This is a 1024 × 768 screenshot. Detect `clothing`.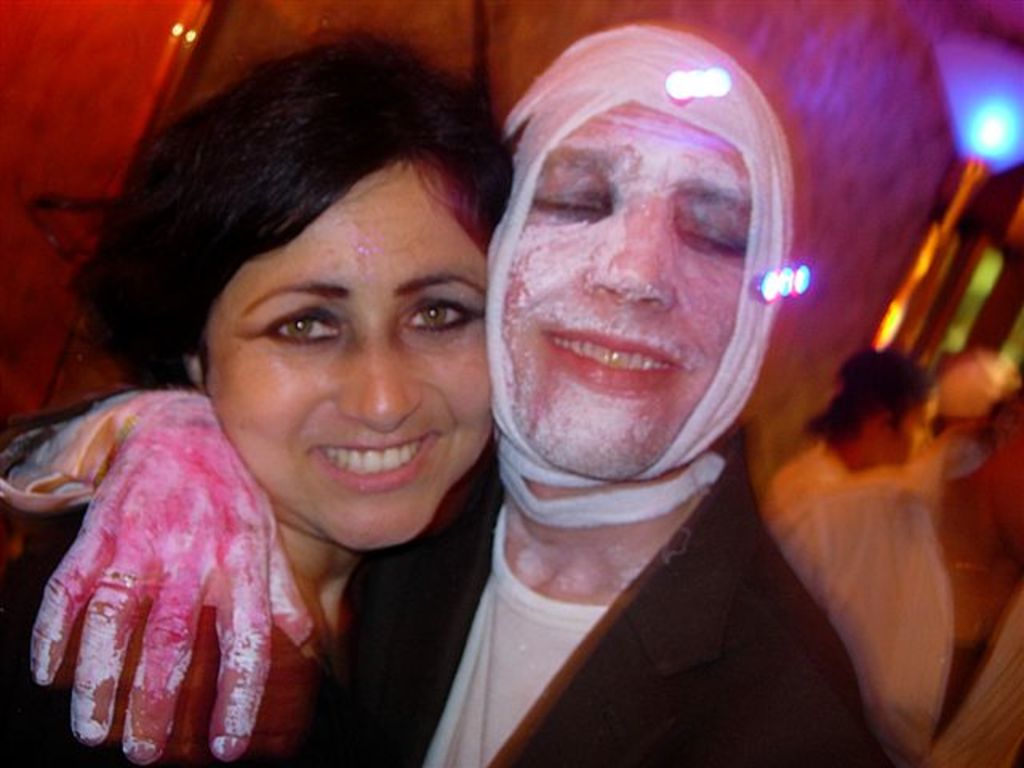
detection(286, 467, 870, 766).
